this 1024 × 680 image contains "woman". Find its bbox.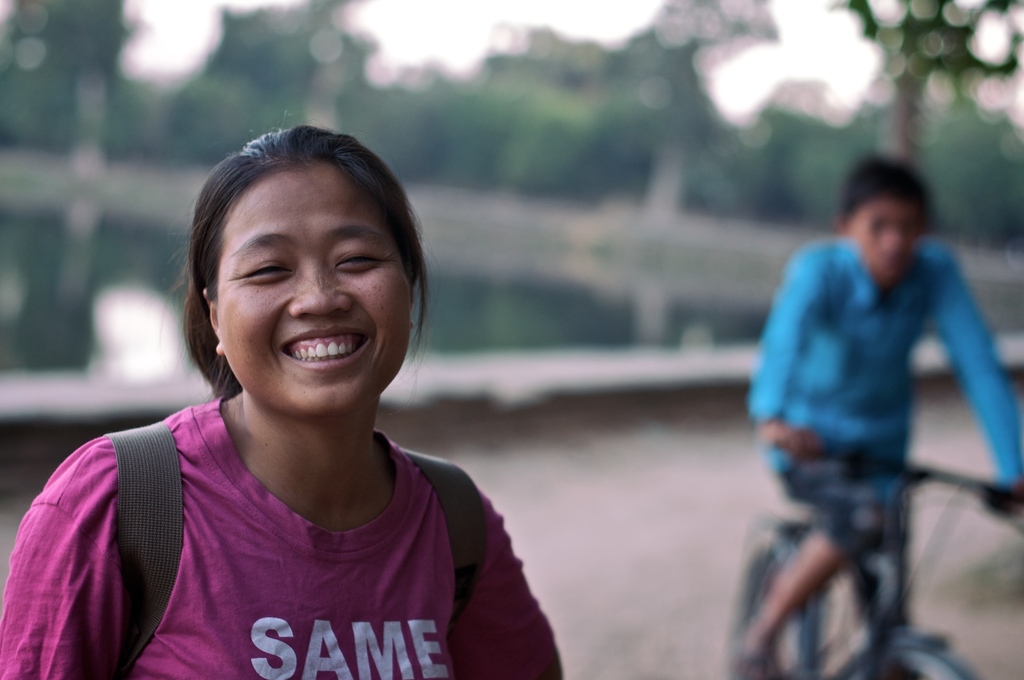
<region>24, 117, 591, 675</region>.
